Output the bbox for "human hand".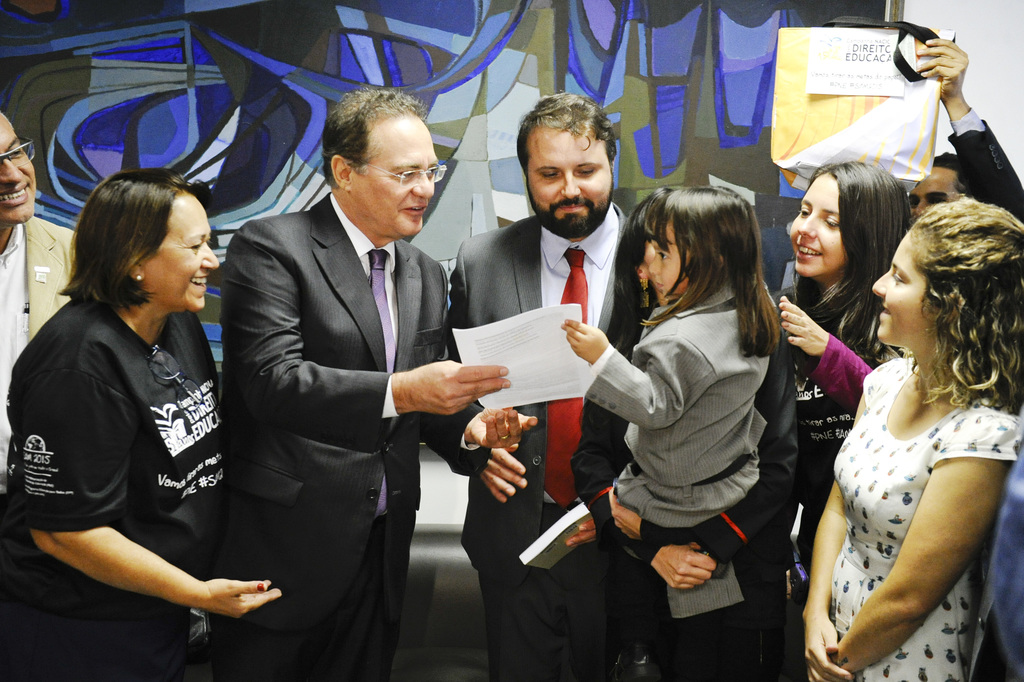
Rect(777, 291, 831, 361).
